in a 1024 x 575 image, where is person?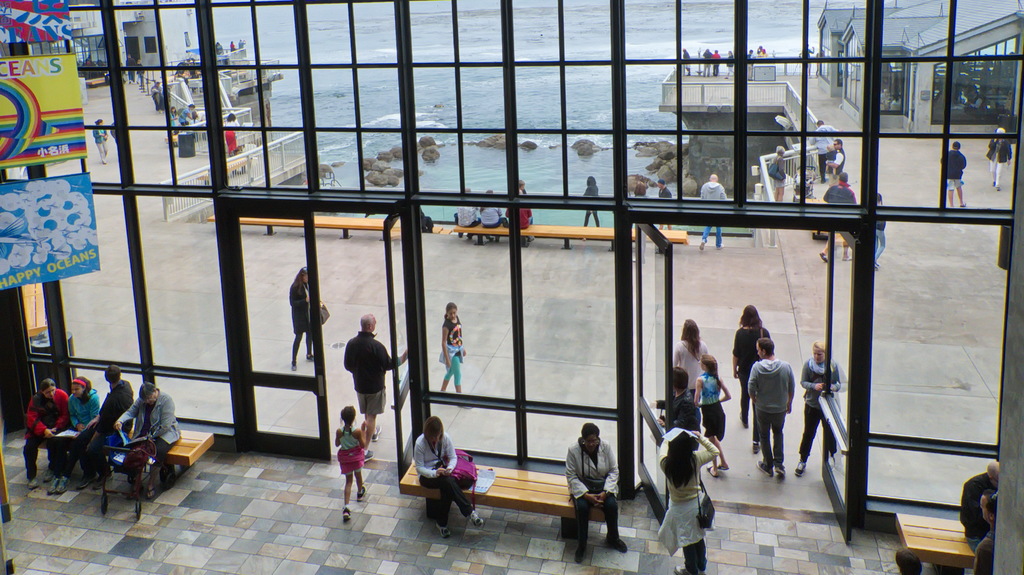
749,50,755,76.
